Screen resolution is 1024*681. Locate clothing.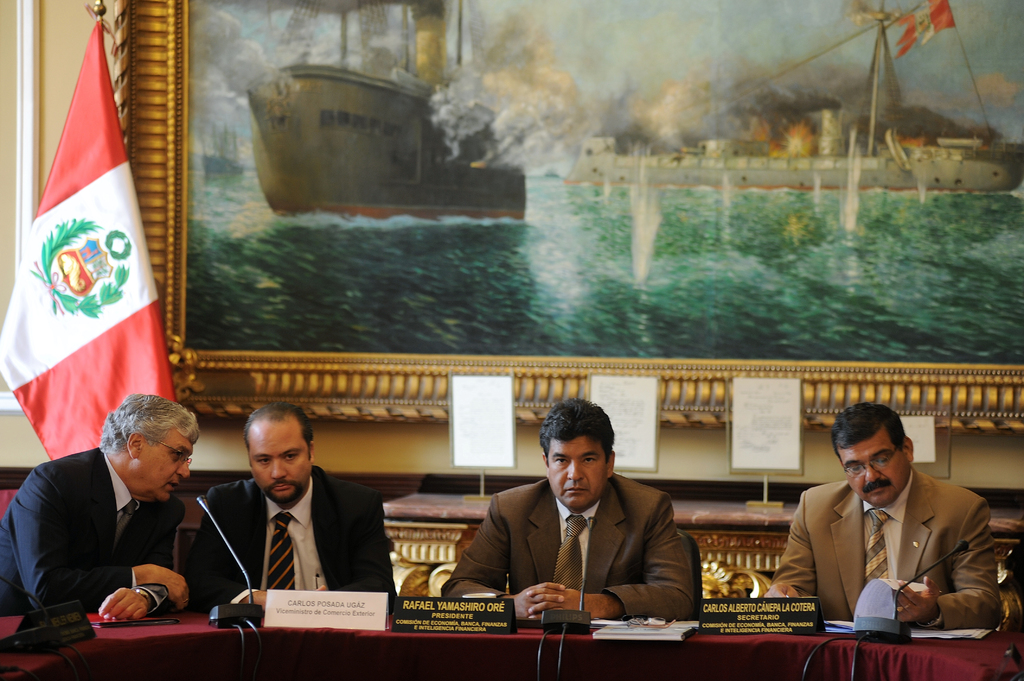
[0, 445, 187, 616].
